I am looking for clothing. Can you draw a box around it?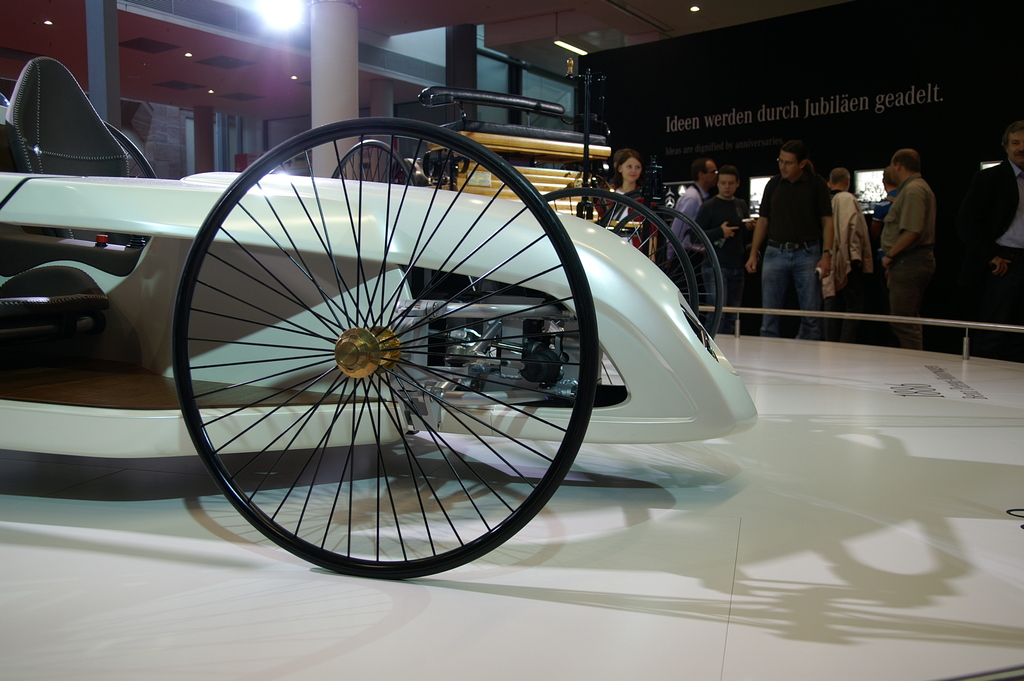
Sure, the bounding box is crop(880, 144, 957, 311).
